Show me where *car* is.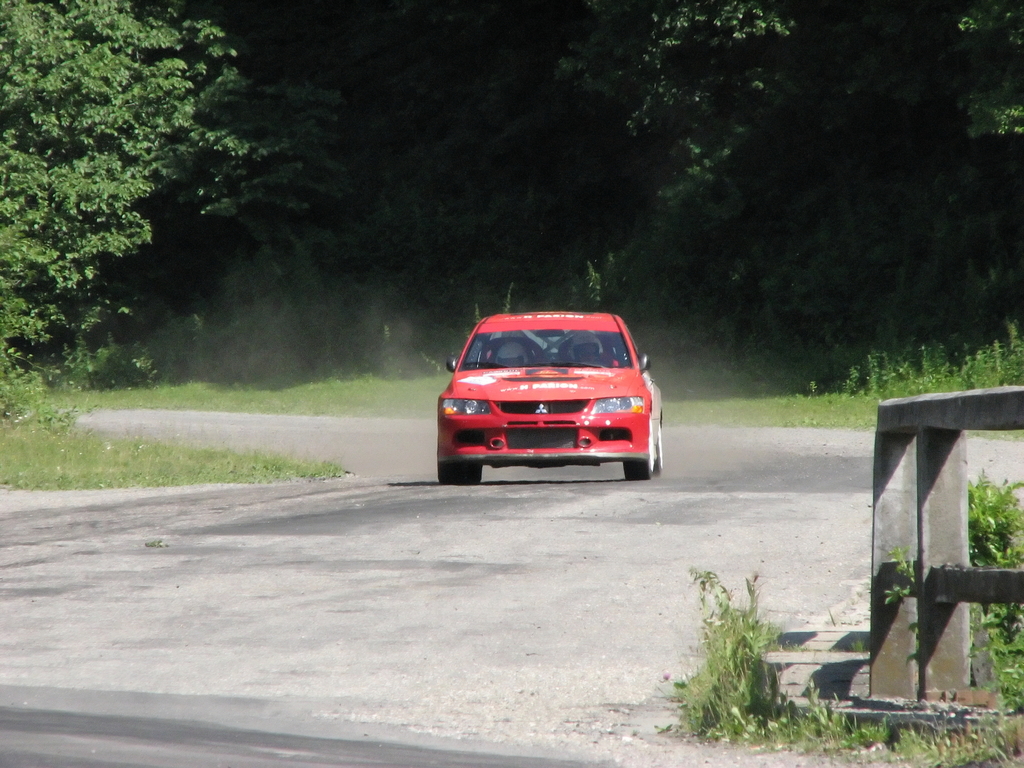
*car* is at x1=436, y1=310, x2=663, y2=484.
